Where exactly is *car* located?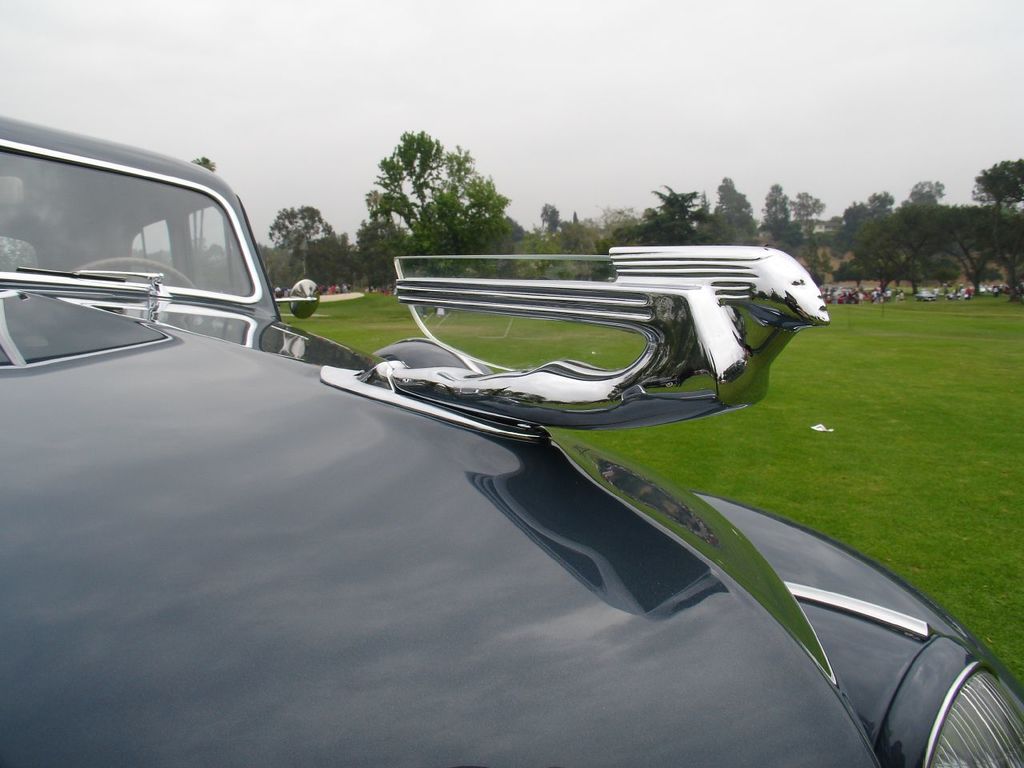
Its bounding box is box=[0, 113, 1023, 766].
